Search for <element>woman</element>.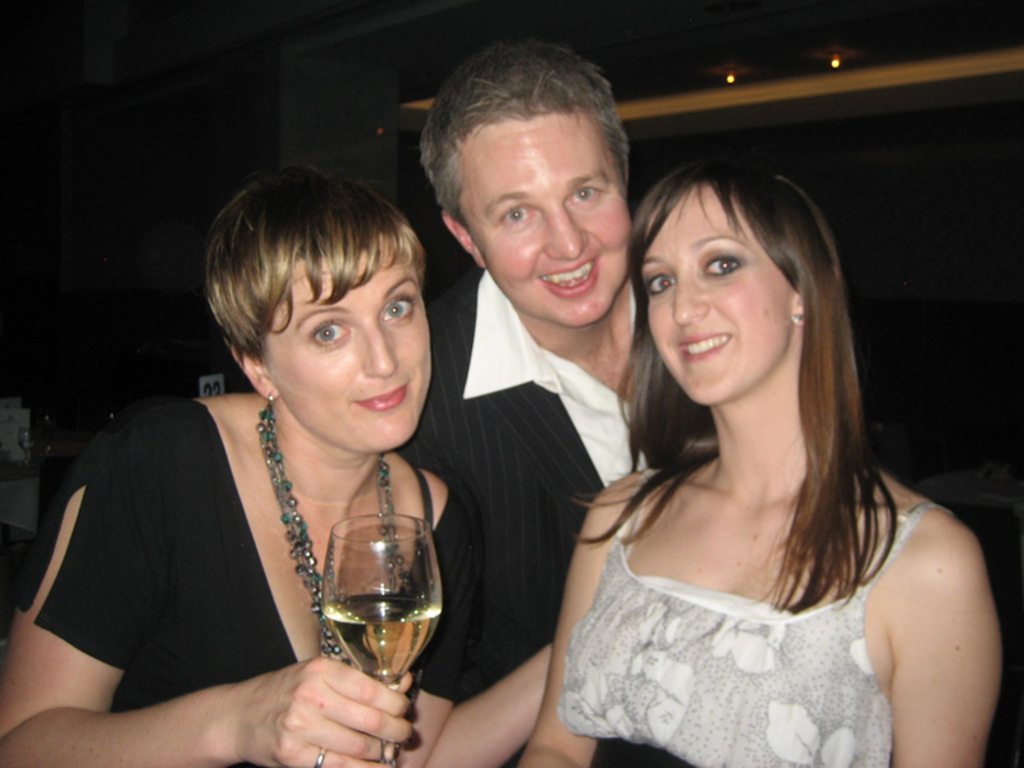
Found at [525,141,980,767].
